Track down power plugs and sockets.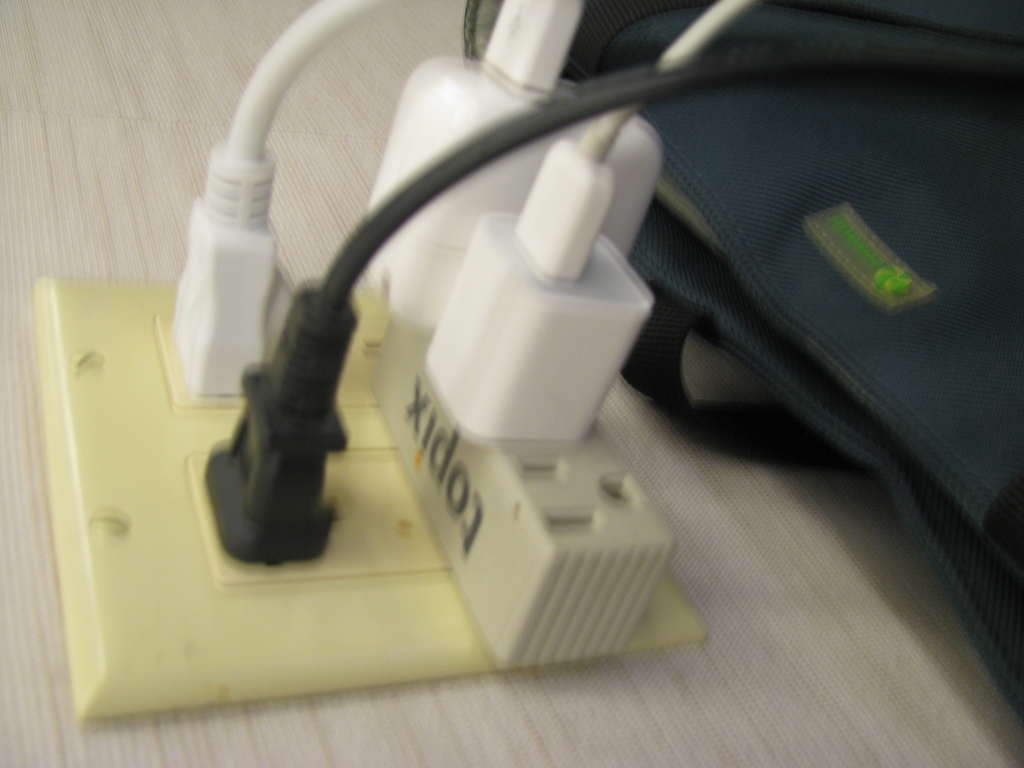
Tracked to 43, 276, 706, 713.
